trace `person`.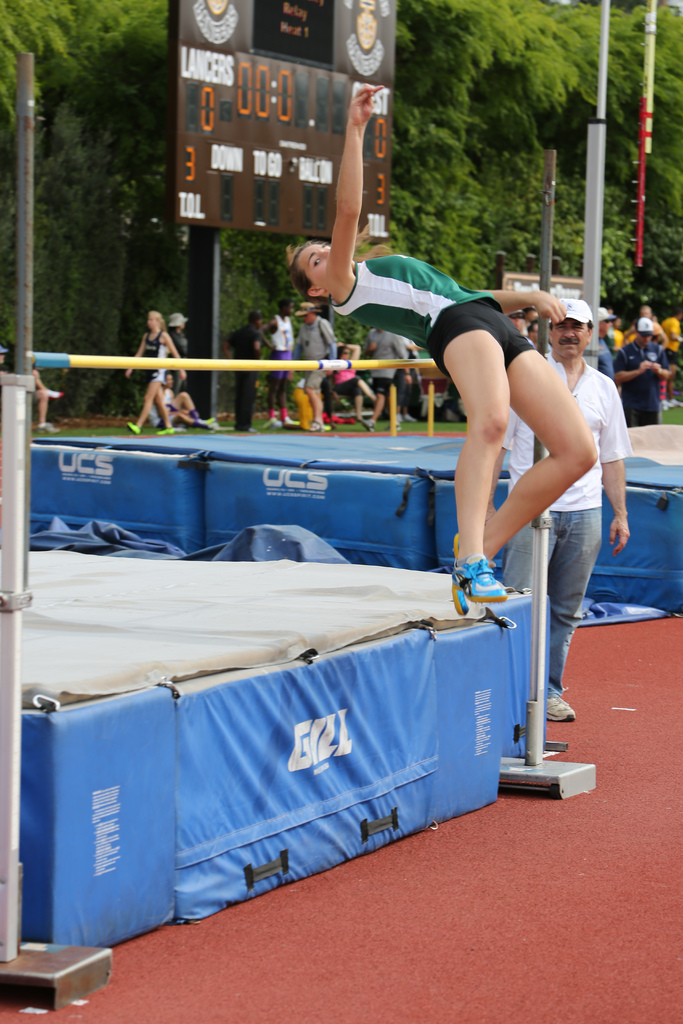
Traced to (363,324,409,426).
